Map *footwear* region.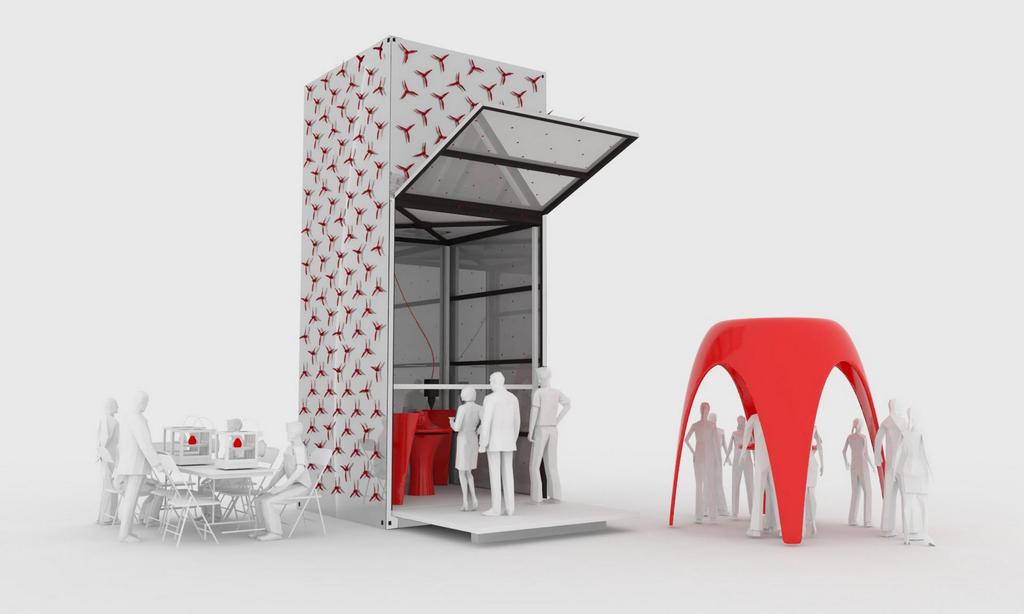
Mapped to (left=692, top=516, right=703, bottom=523).
